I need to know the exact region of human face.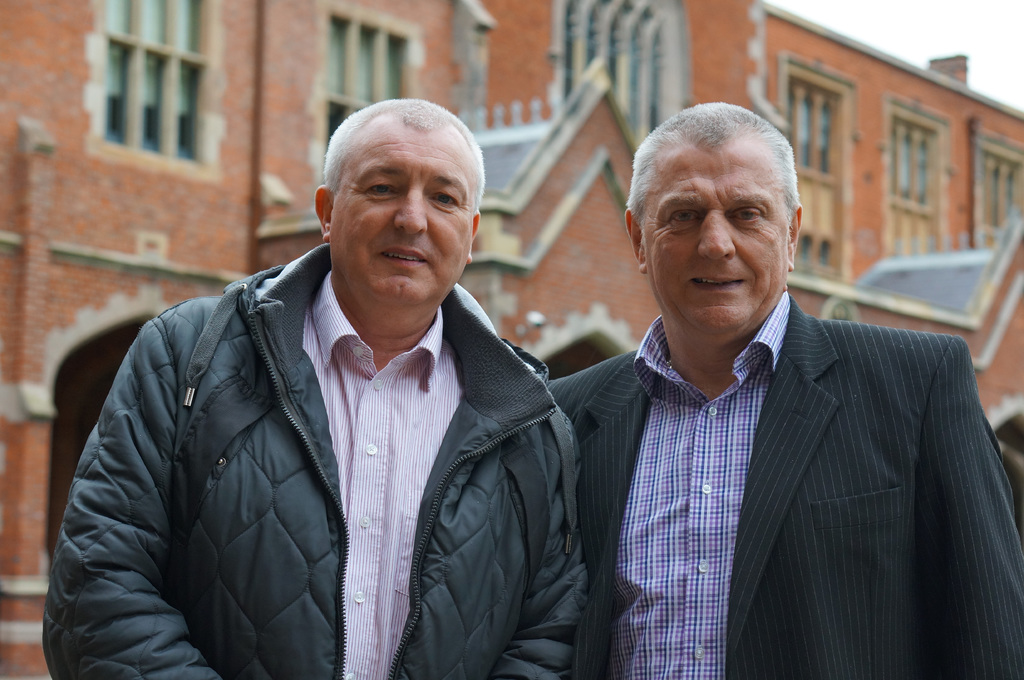
Region: bbox=[334, 123, 470, 303].
